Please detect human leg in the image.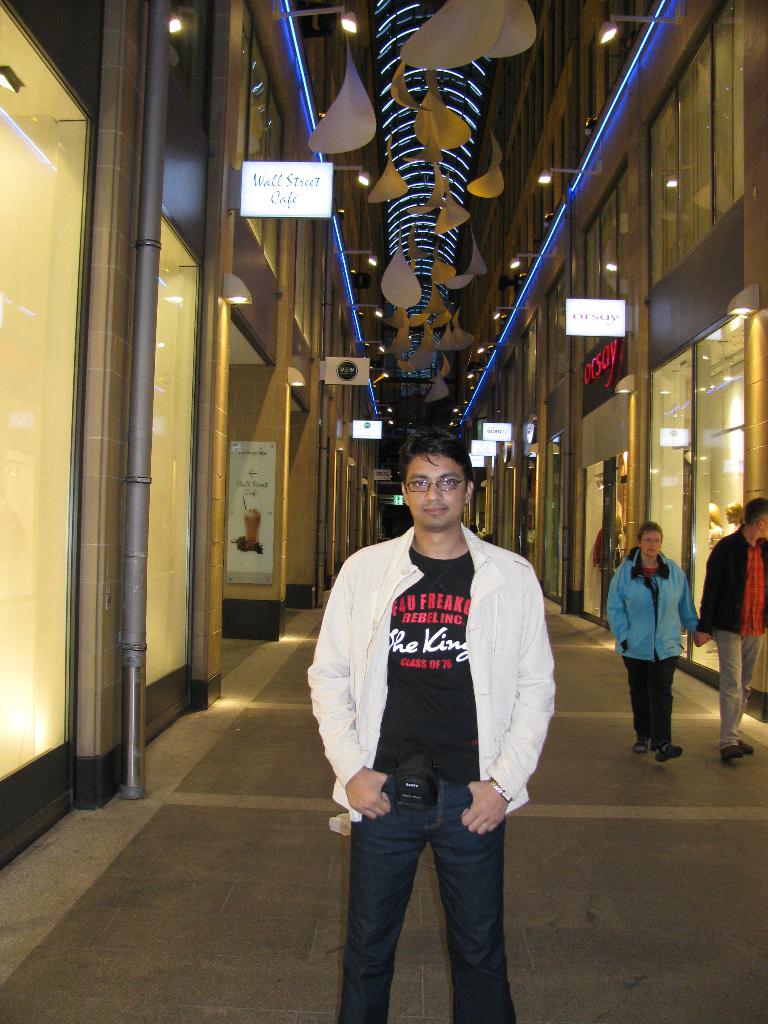
bbox(337, 767, 436, 1023).
